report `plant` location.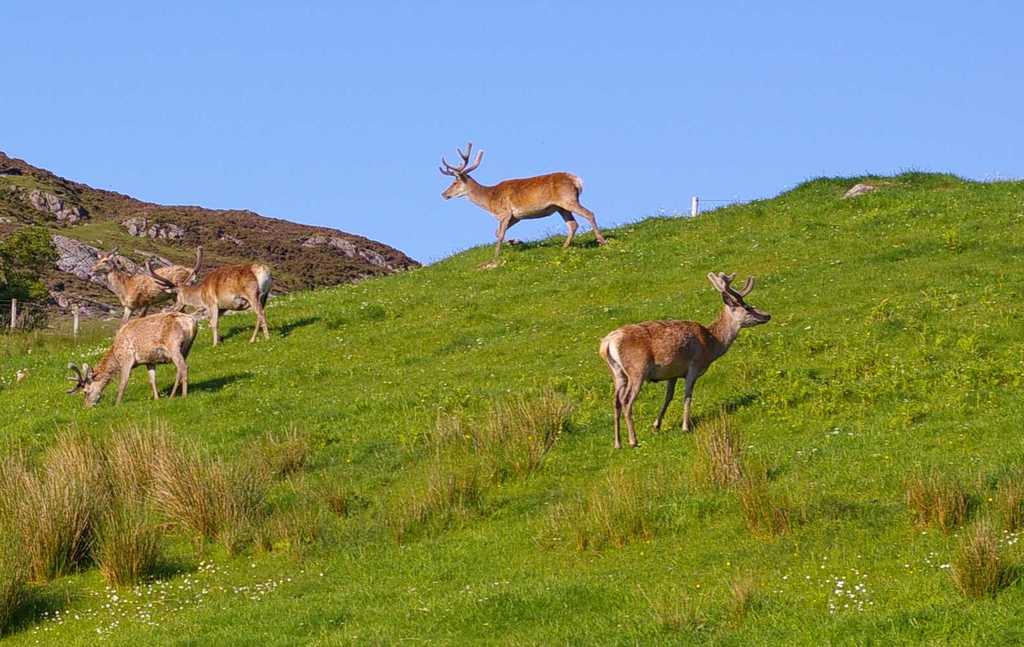
Report: box(541, 460, 653, 558).
